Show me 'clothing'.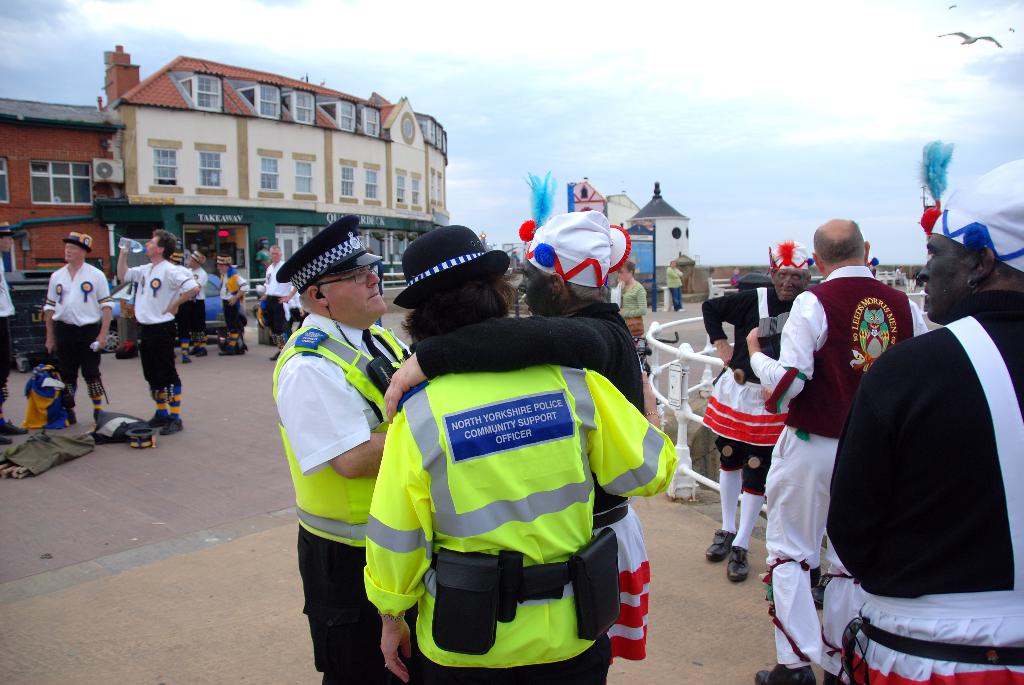
'clothing' is here: select_region(765, 265, 929, 677).
